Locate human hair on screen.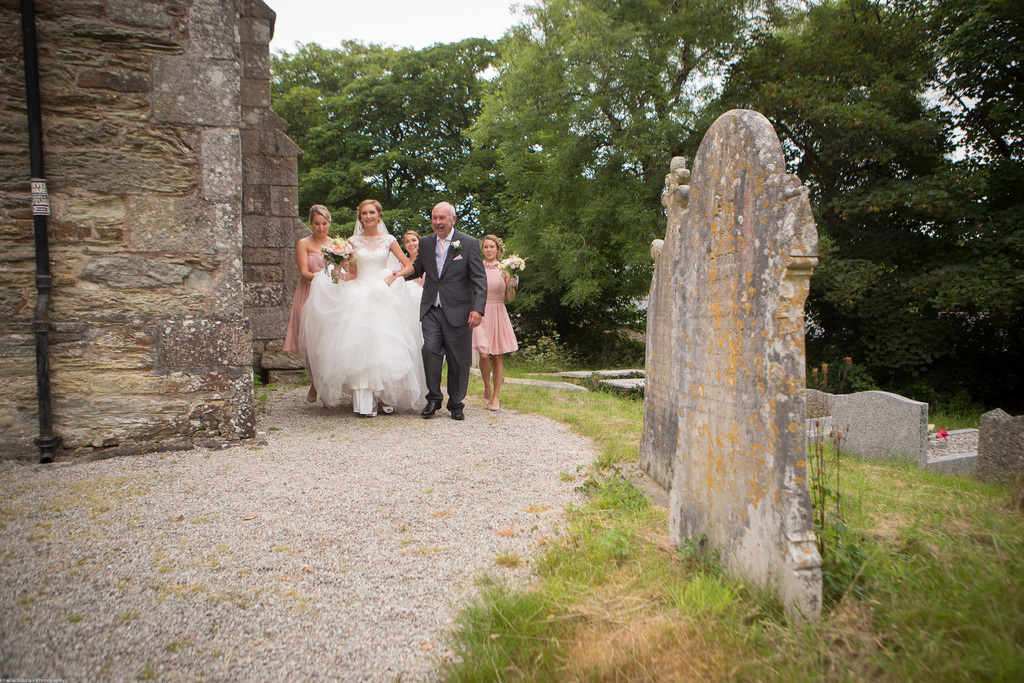
On screen at 399:231:420:235.
